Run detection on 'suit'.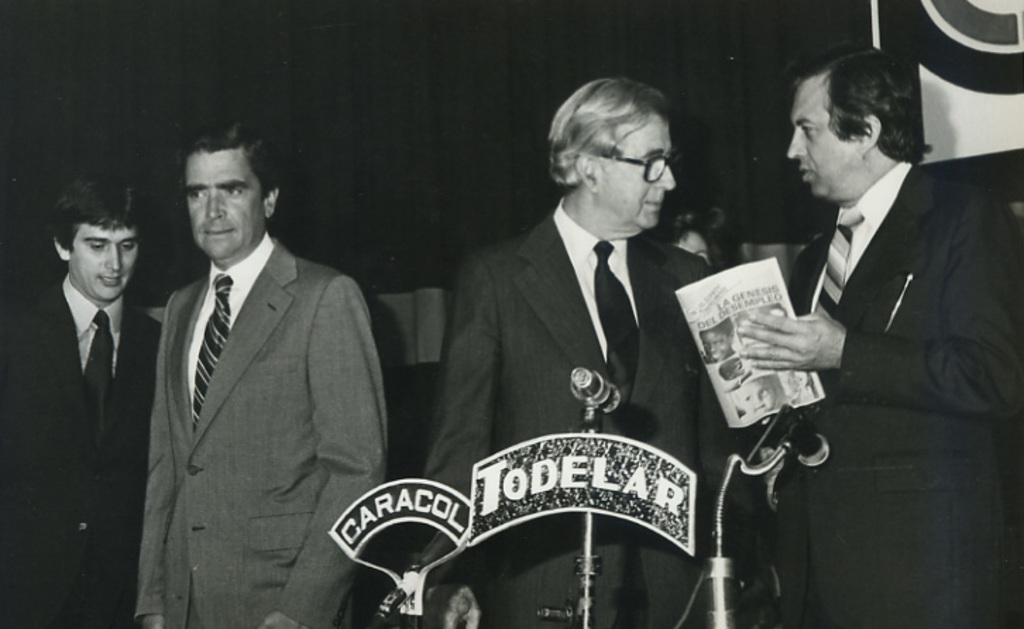
Result: l=138, t=228, r=391, b=628.
